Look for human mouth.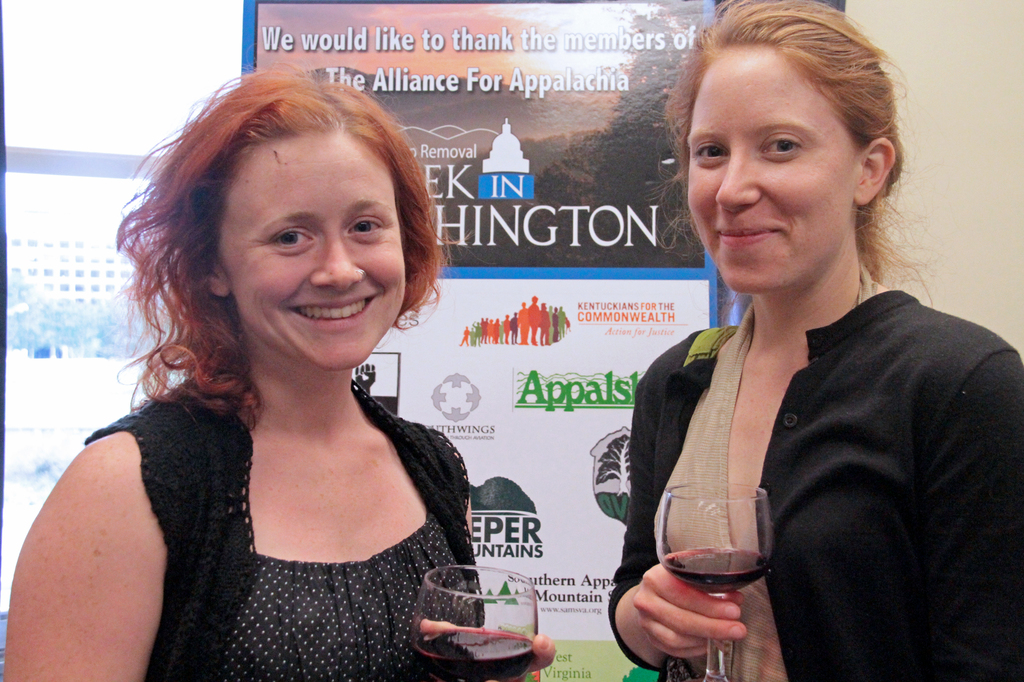
Found: (left=713, top=224, right=785, bottom=249).
